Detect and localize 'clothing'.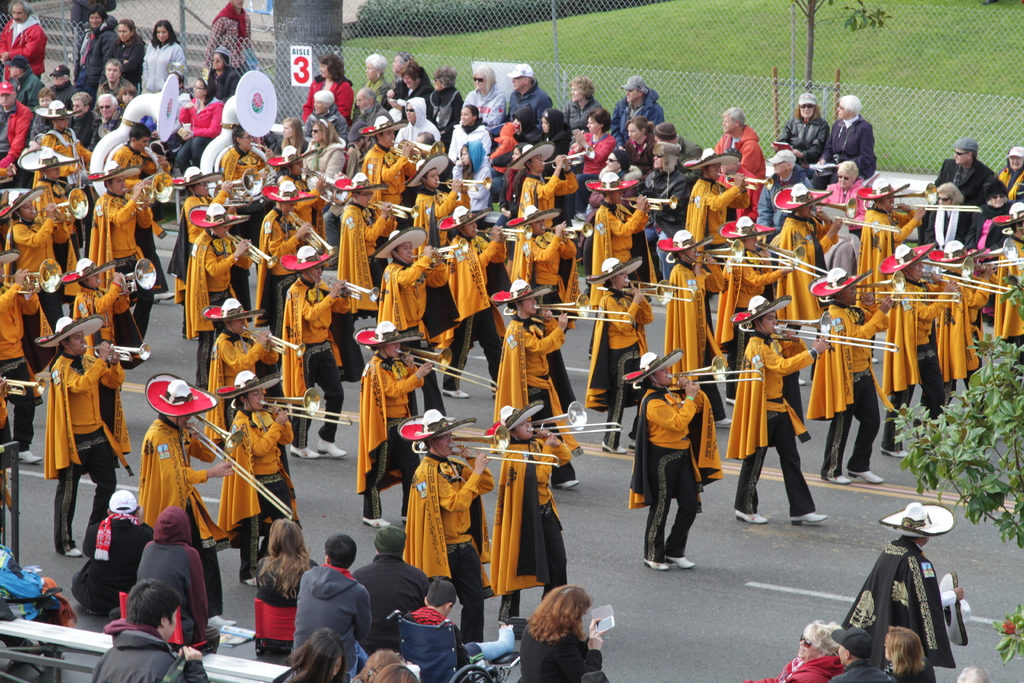
Localized at (x1=356, y1=549, x2=435, y2=654).
